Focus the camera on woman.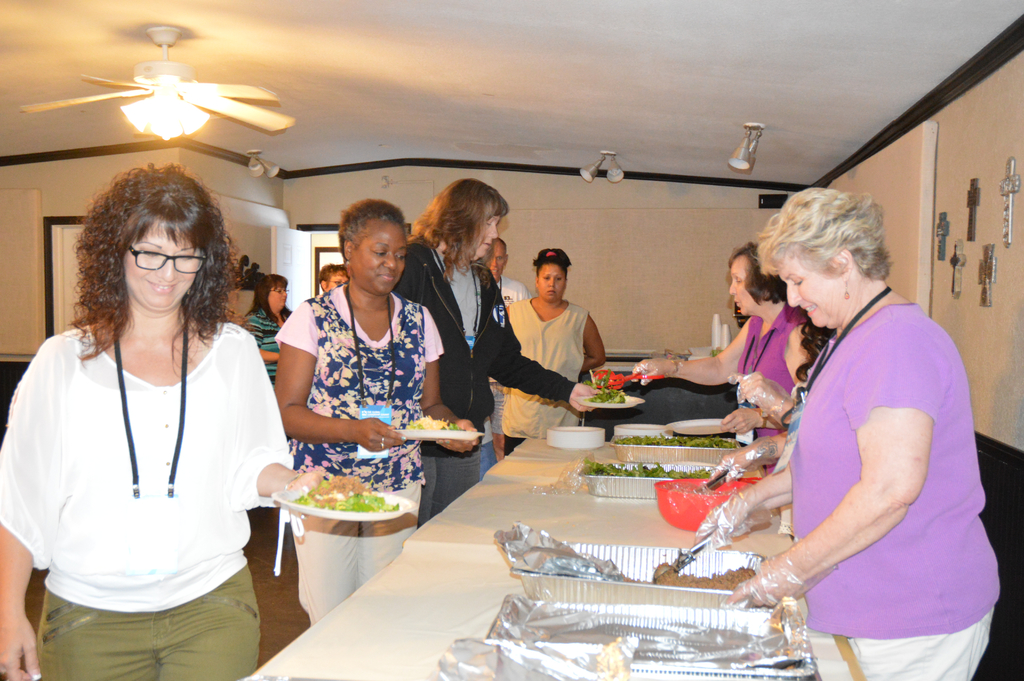
Focus region: {"x1": 632, "y1": 247, "x2": 819, "y2": 436}.
